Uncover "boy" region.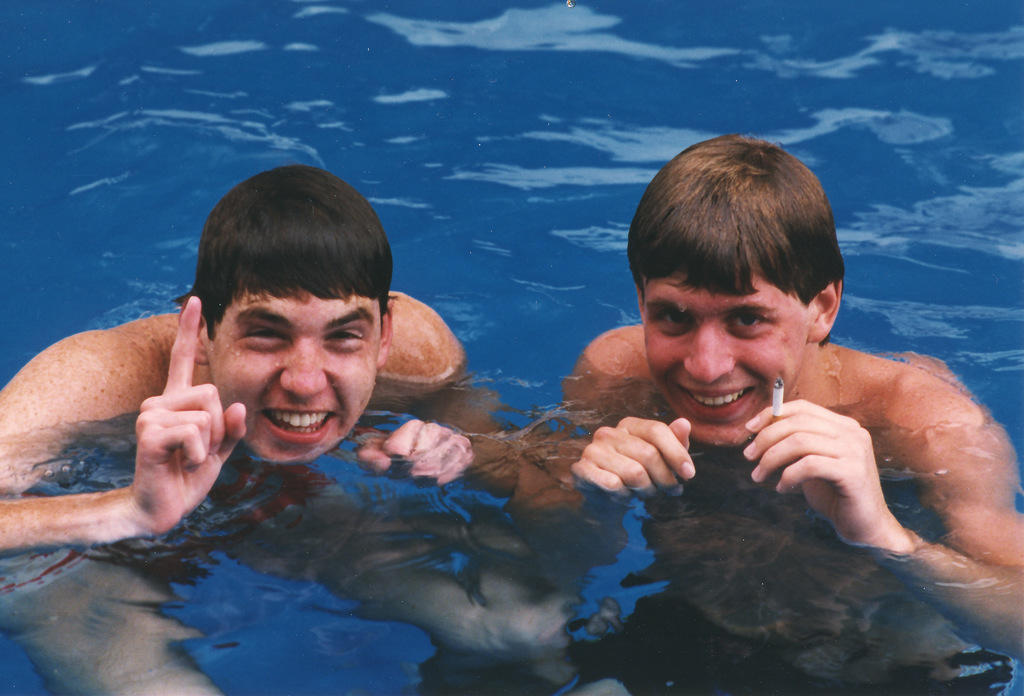
Uncovered: [515, 134, 1023, 695].
